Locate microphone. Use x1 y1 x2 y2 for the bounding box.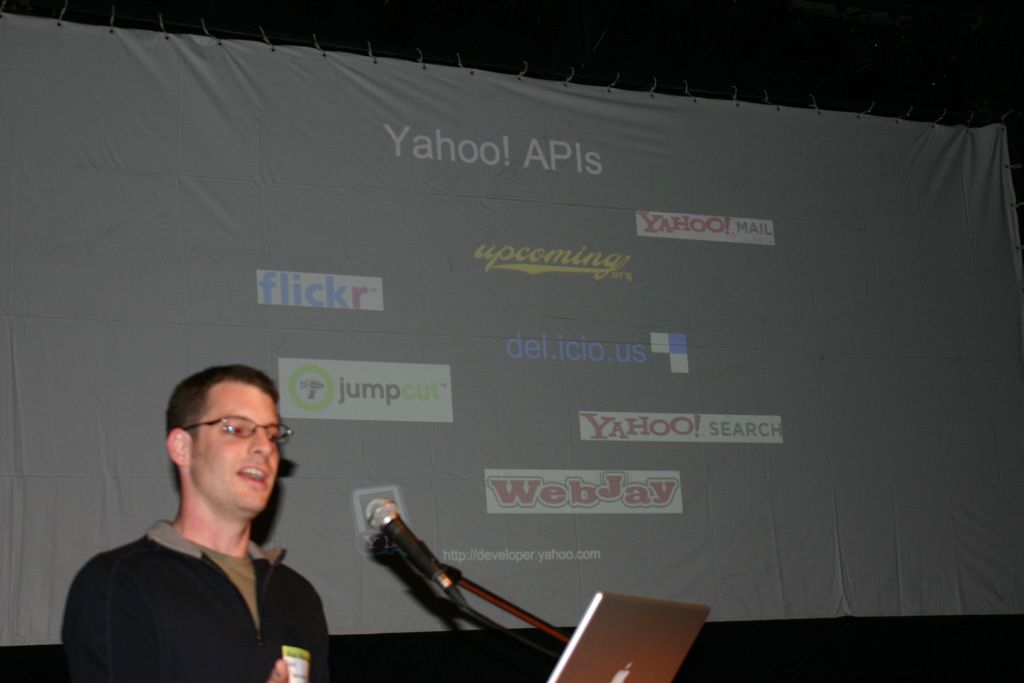
358 495 467 610.
